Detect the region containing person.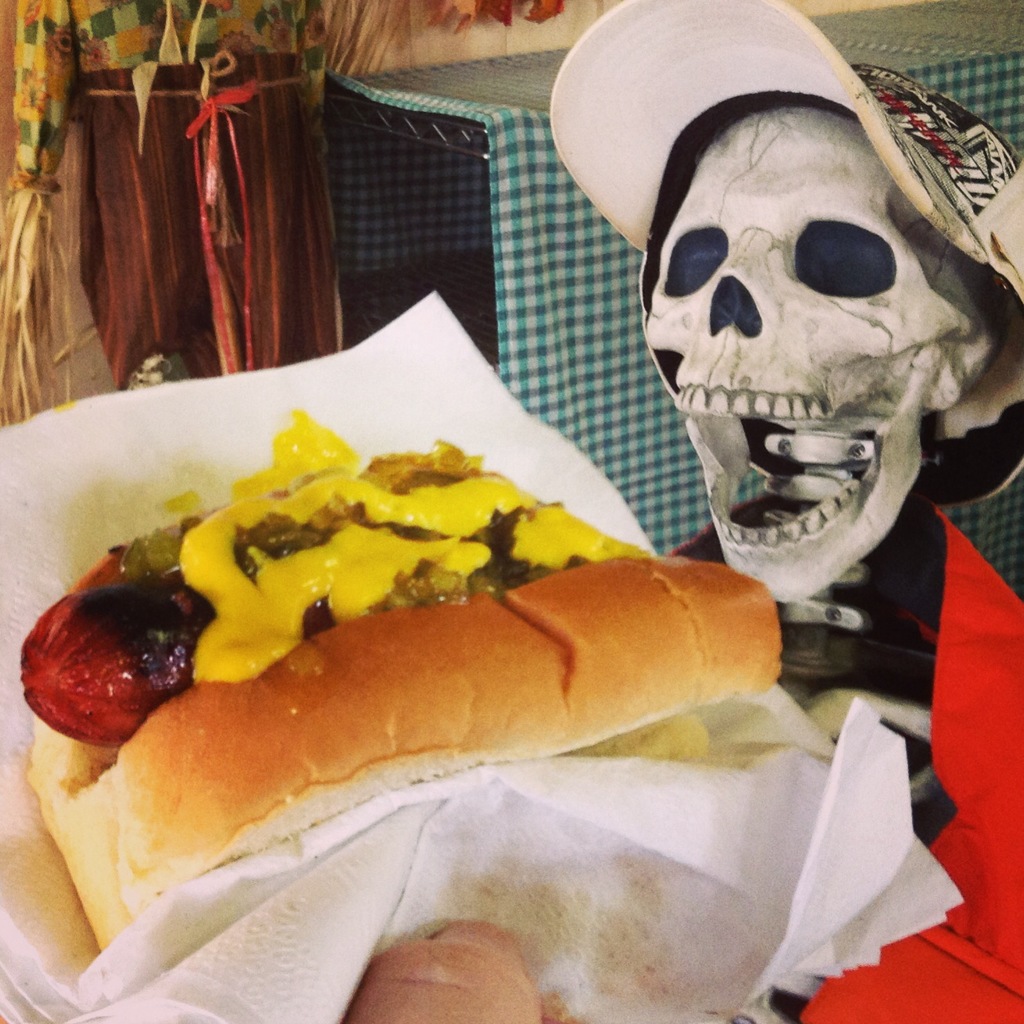
340/918/543/1023.
